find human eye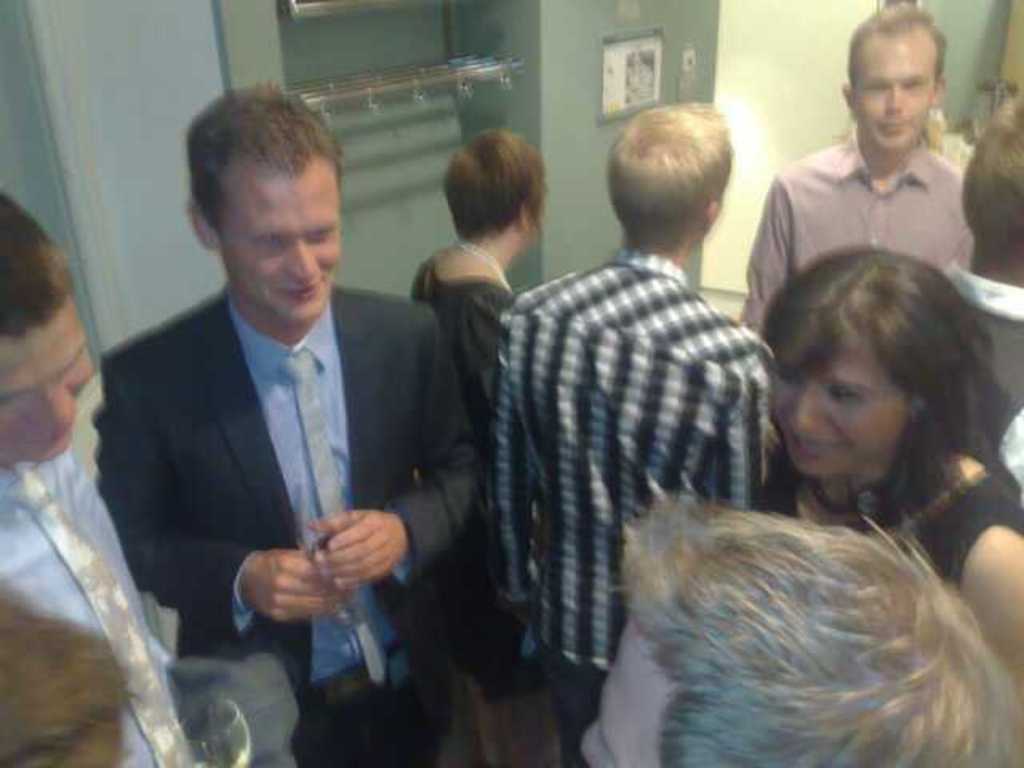
[770,362,800,390]
